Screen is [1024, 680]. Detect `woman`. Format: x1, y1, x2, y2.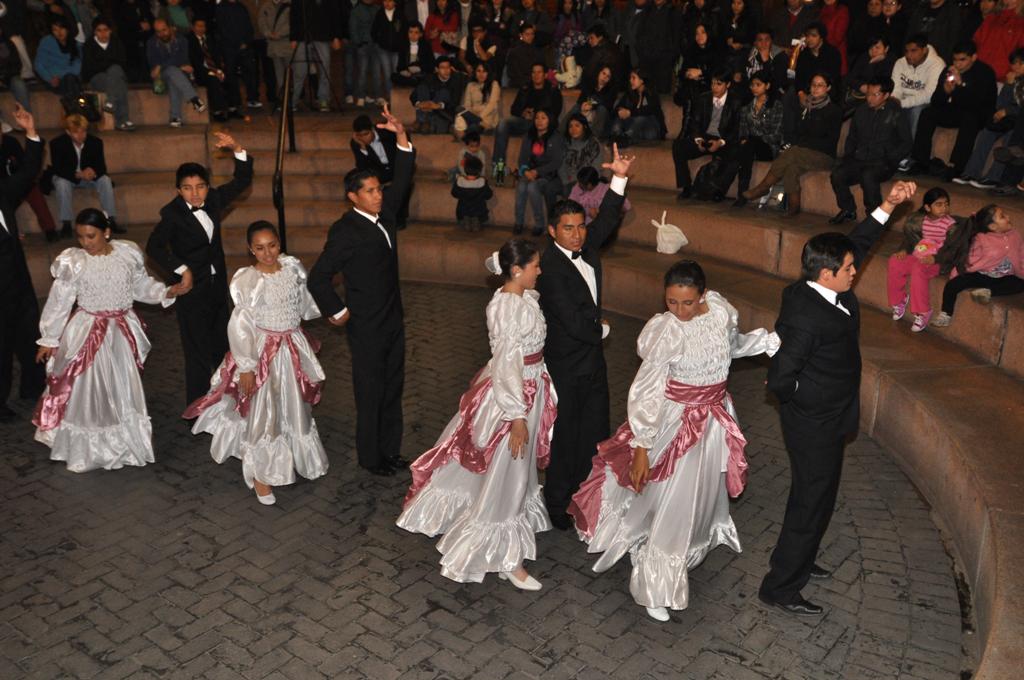
35, 12, 87, 116.
